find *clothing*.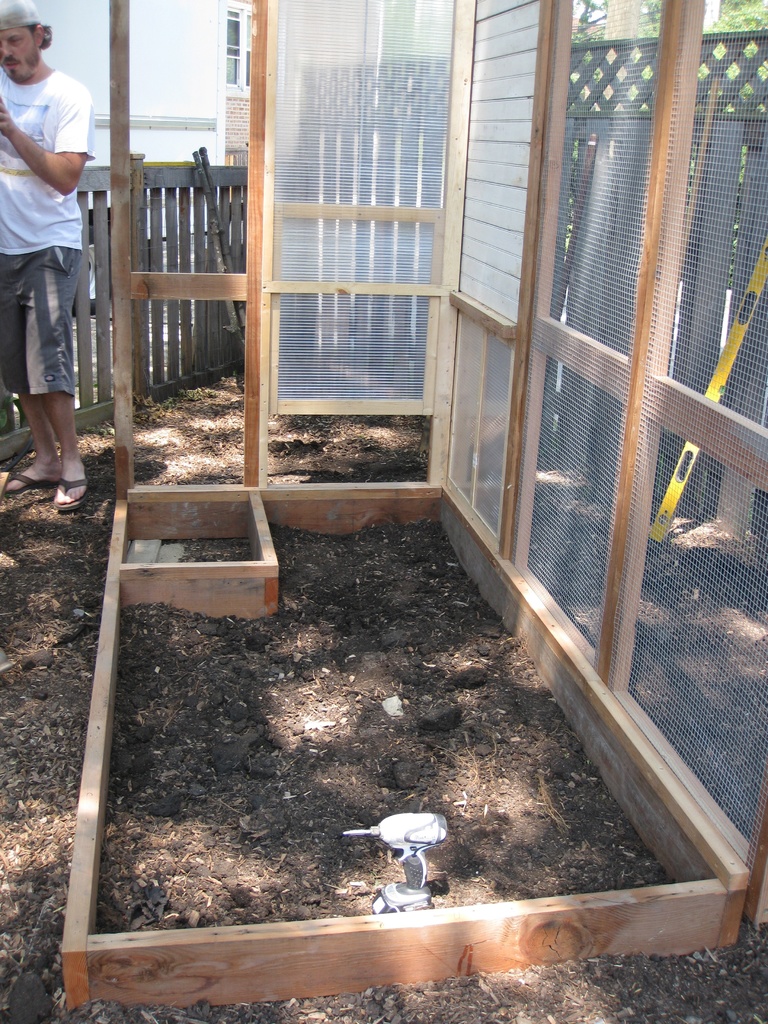
left=1, top=27, right=95, bottom=445.
